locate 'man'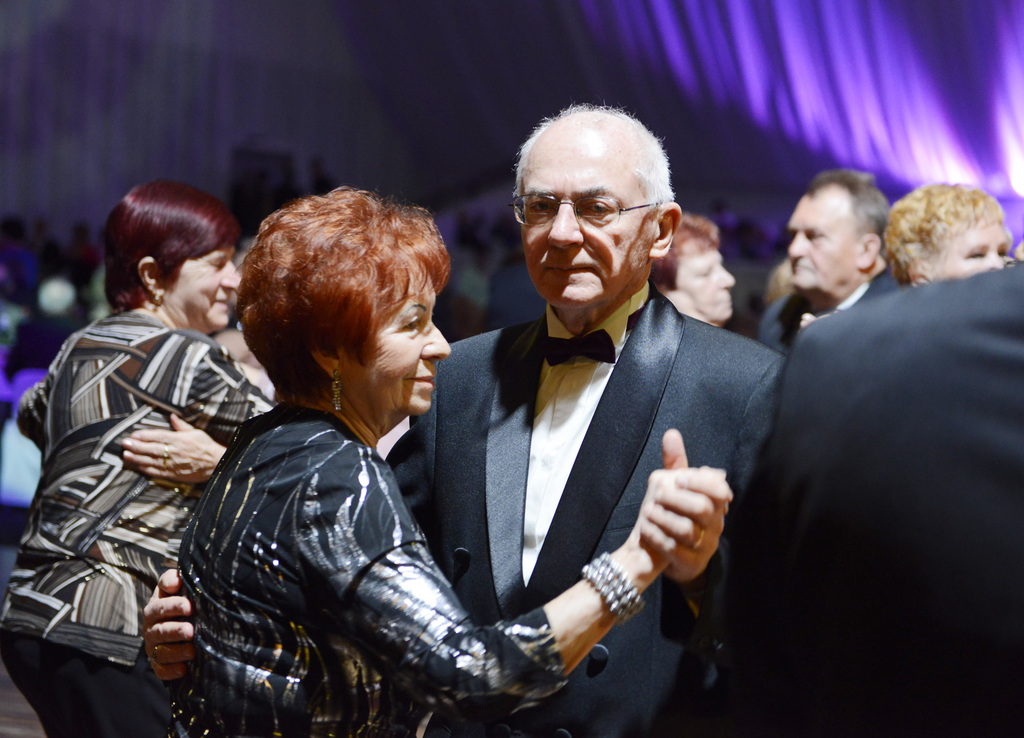
crop(276, 126, 774, 719)
